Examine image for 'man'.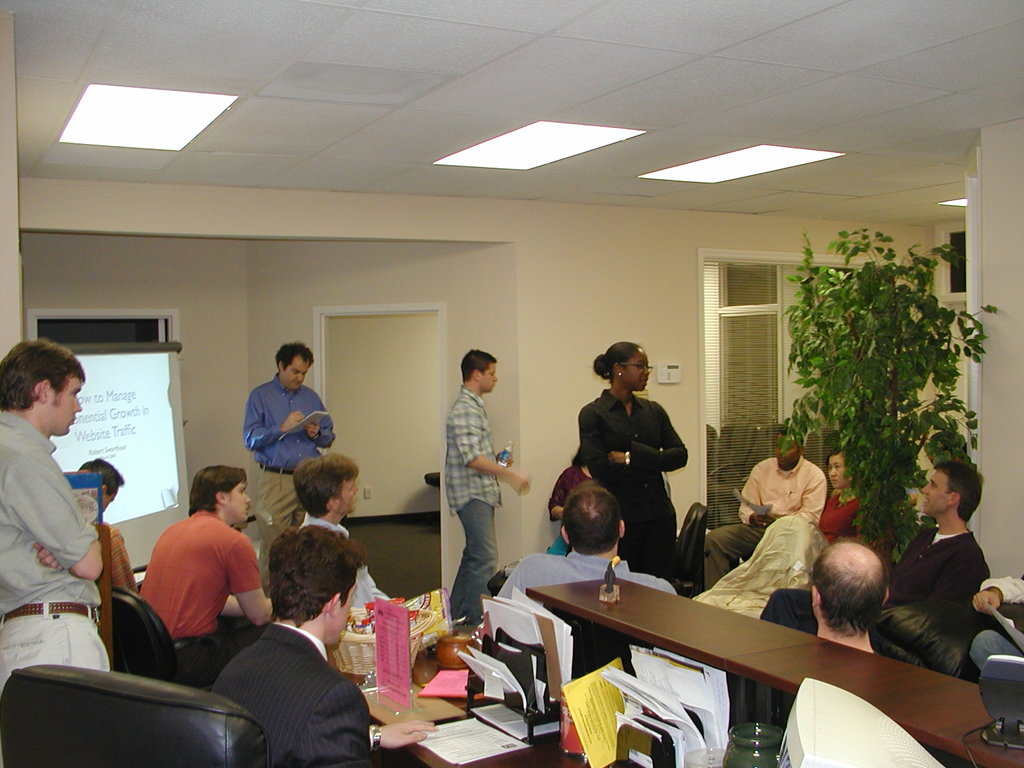
Examination result: rect(80, 458, 139, 656).
